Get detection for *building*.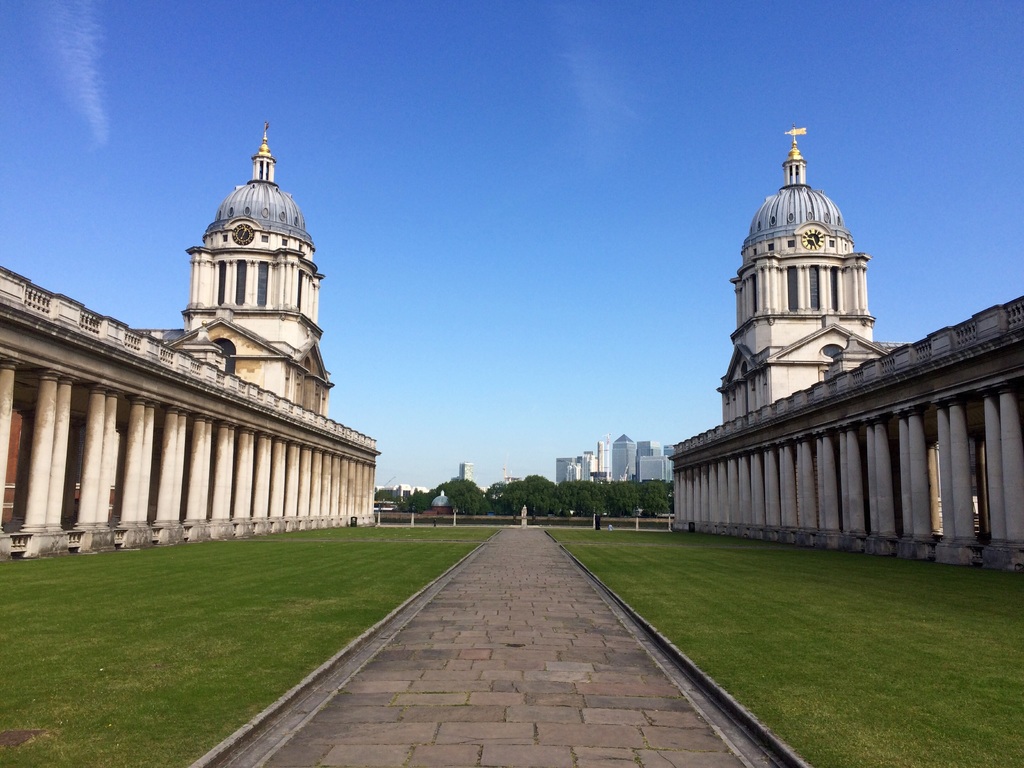
Detection: 0/121/378/560.
